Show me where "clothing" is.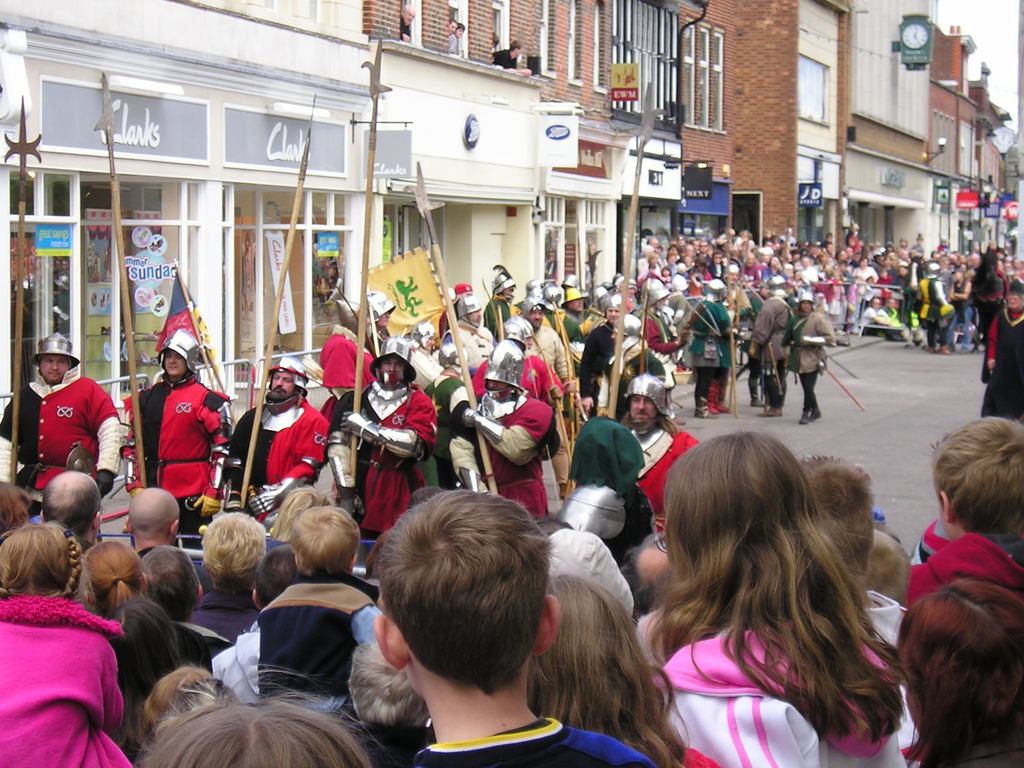
"clothing" is at [470,387,554,534].
